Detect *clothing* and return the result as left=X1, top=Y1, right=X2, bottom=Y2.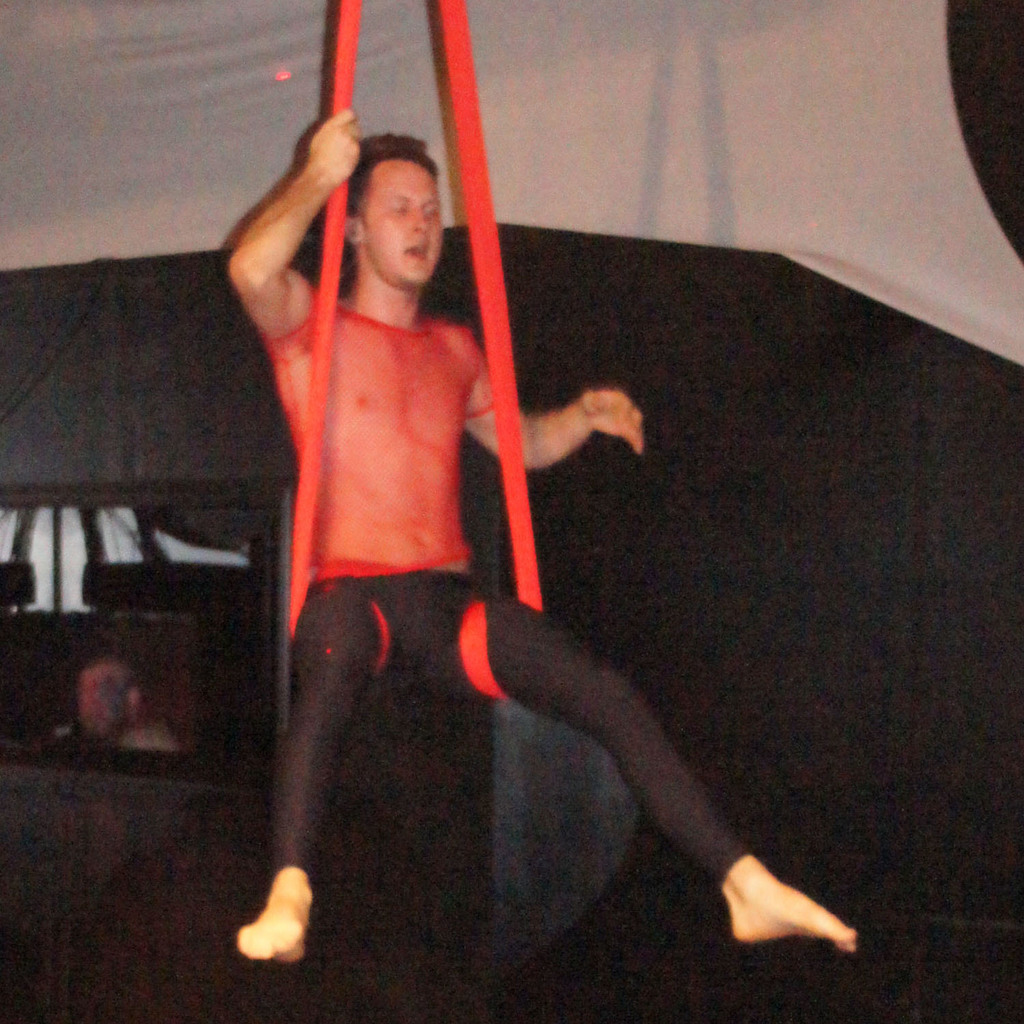
left=115, top=718, right=178, bottom=756.
